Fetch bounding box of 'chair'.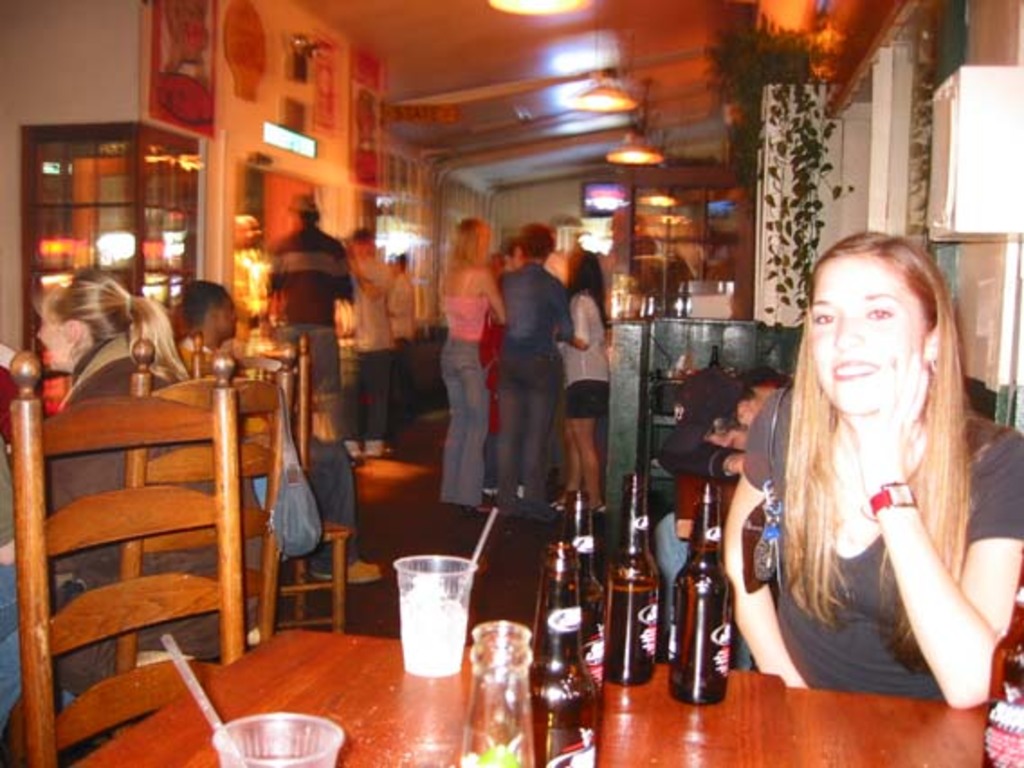
Bbox: BBox(267, 330, 362, 644).
